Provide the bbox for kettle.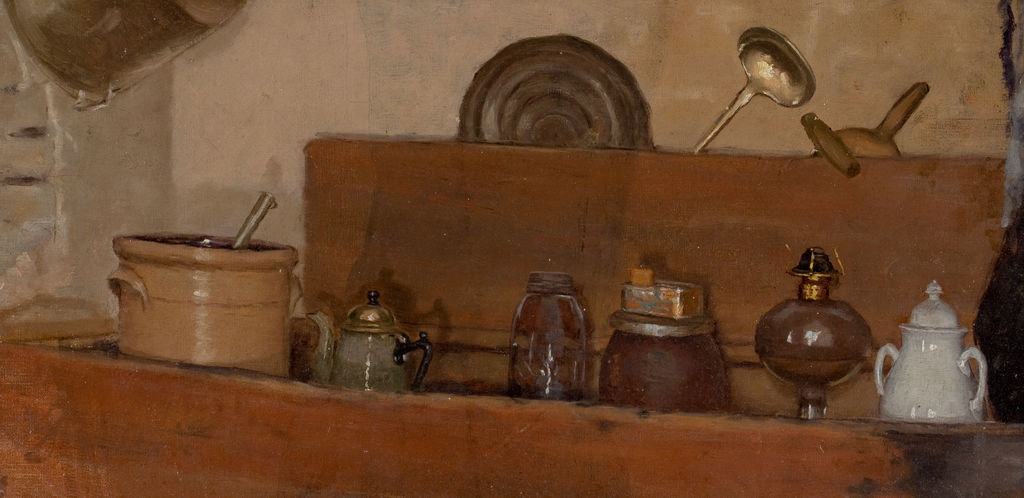
880 274 988 433.
